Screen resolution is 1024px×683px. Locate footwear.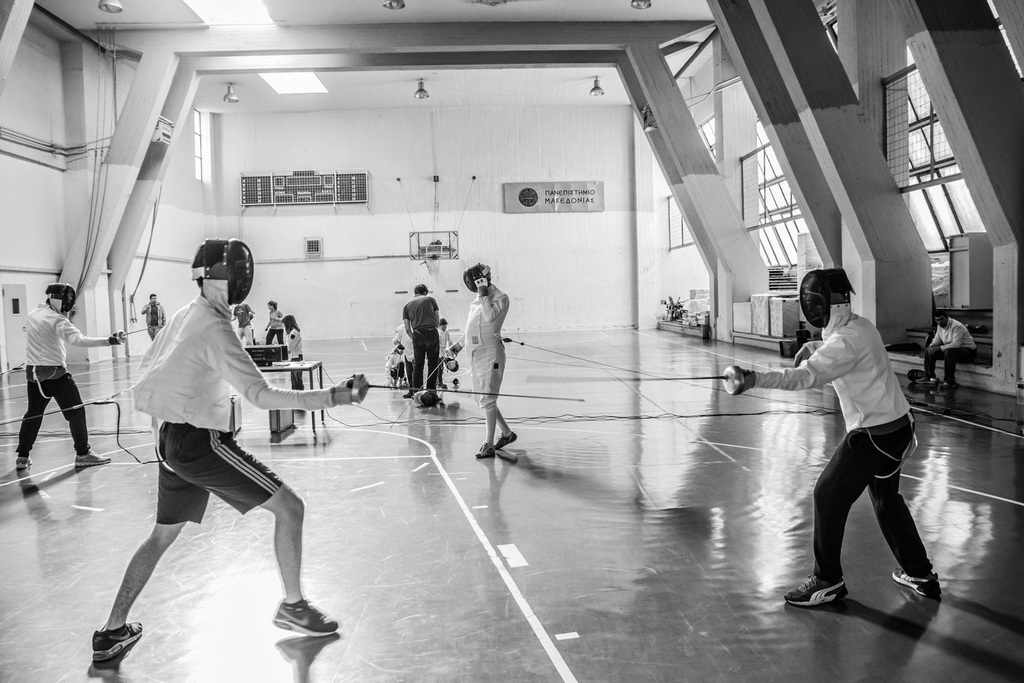
Rect(471, 438, 492, 456).
